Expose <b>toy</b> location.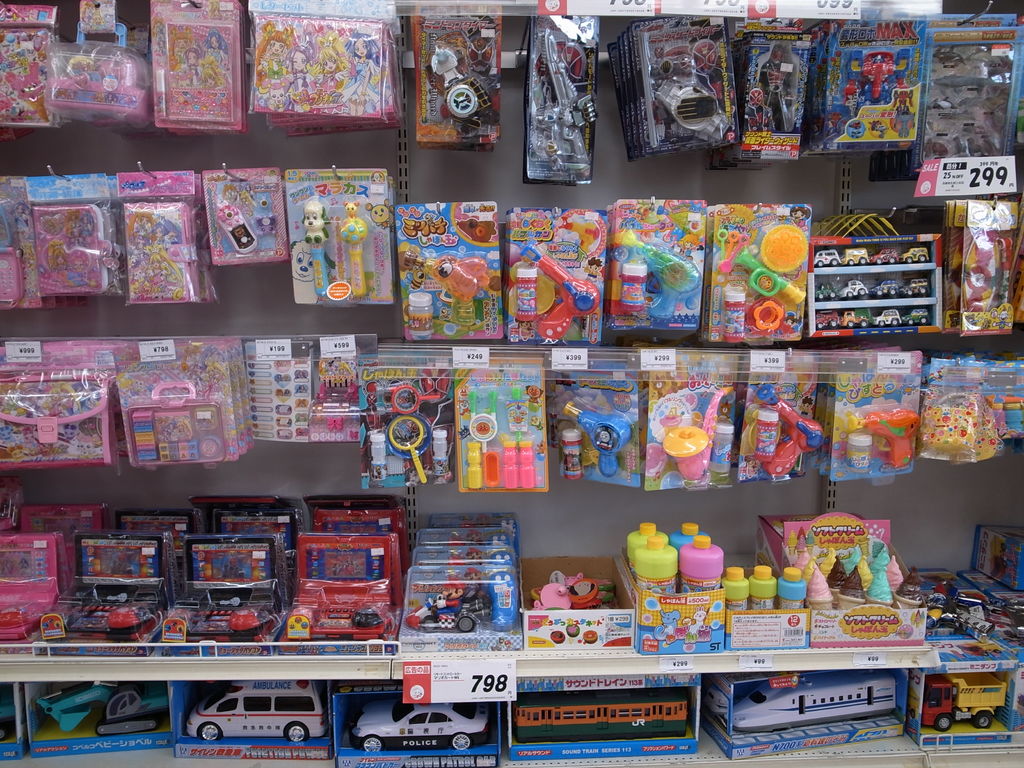
Exposed at Rect(370, 432, 387, 485).
